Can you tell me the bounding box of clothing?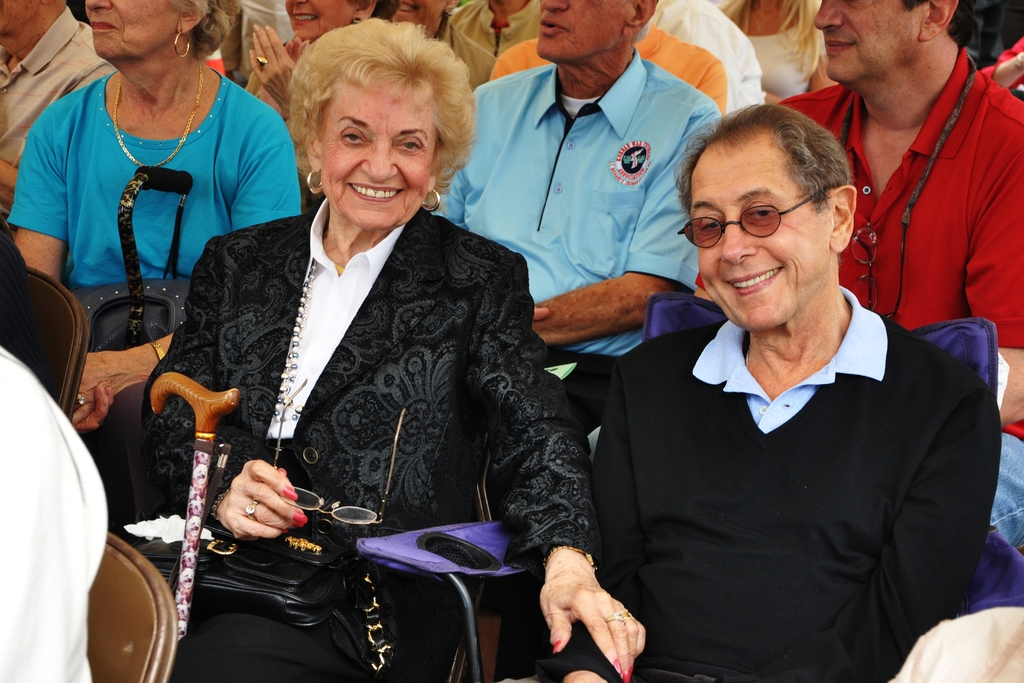
4, 76, 300, 509.
